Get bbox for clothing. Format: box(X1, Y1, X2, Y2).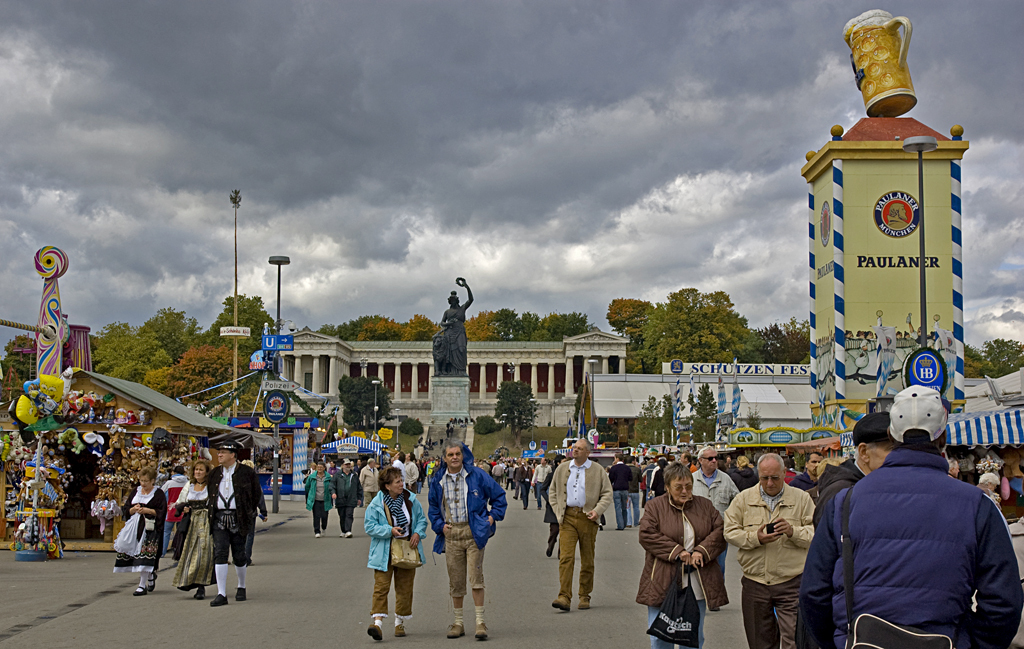
box(532, 463, 551, 513).
